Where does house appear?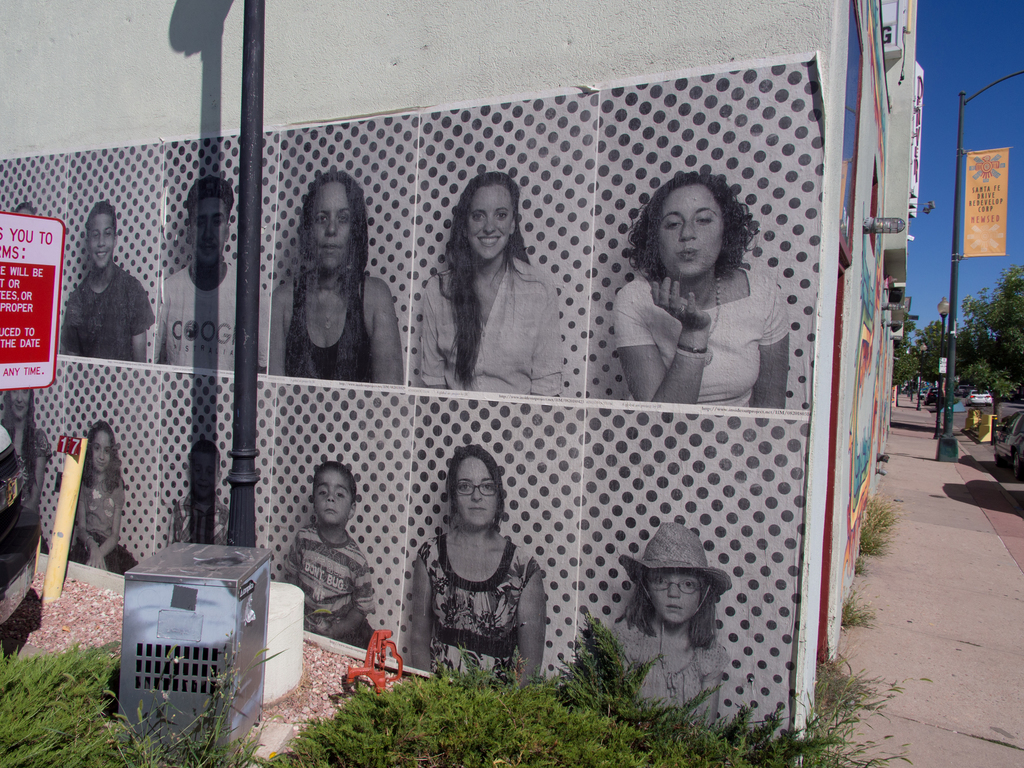
Appears at <region>0, 0, 897, 744</region>.
